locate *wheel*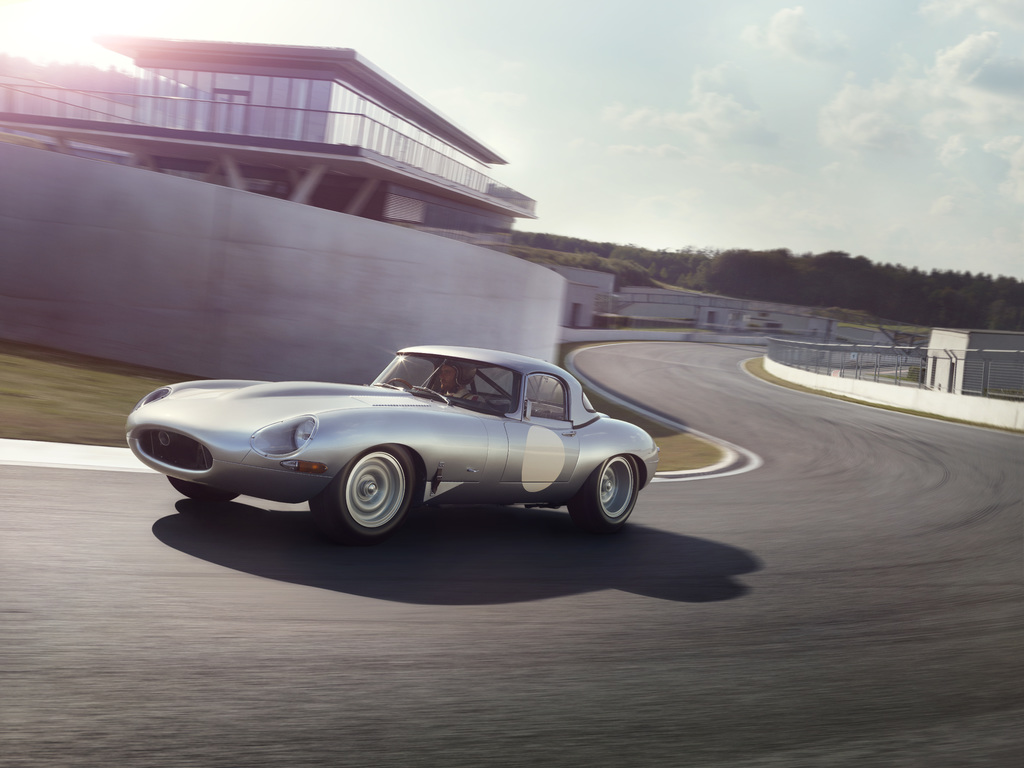
(x1=324, y1=452, x2=416, y2=543)
